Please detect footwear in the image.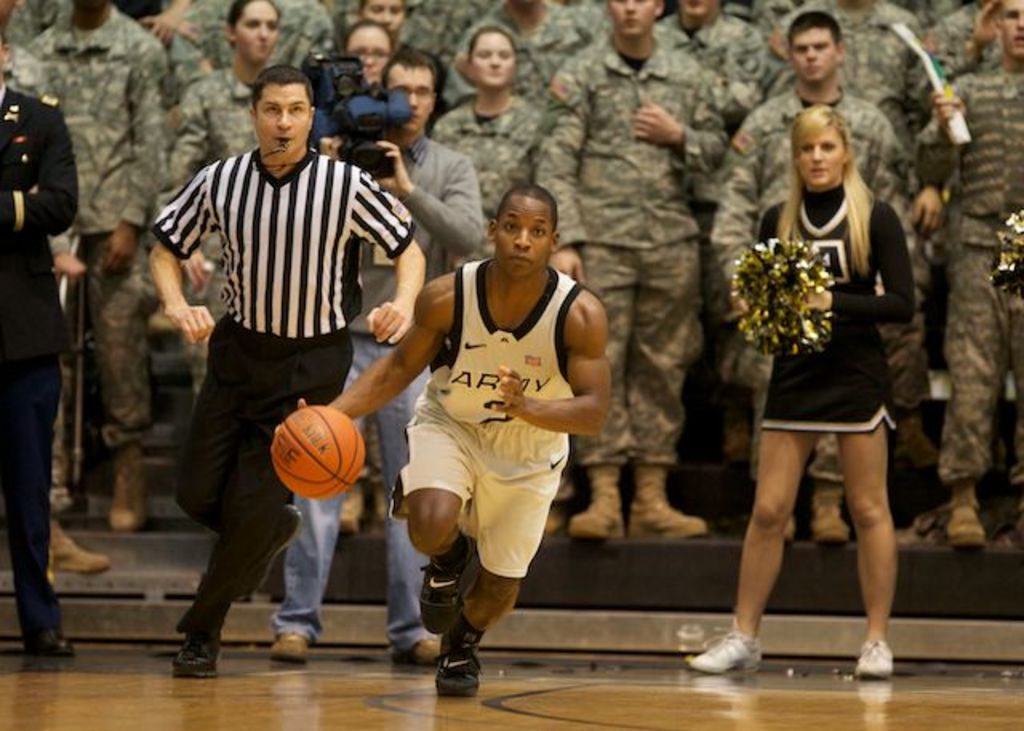
[48,531,112,574].
